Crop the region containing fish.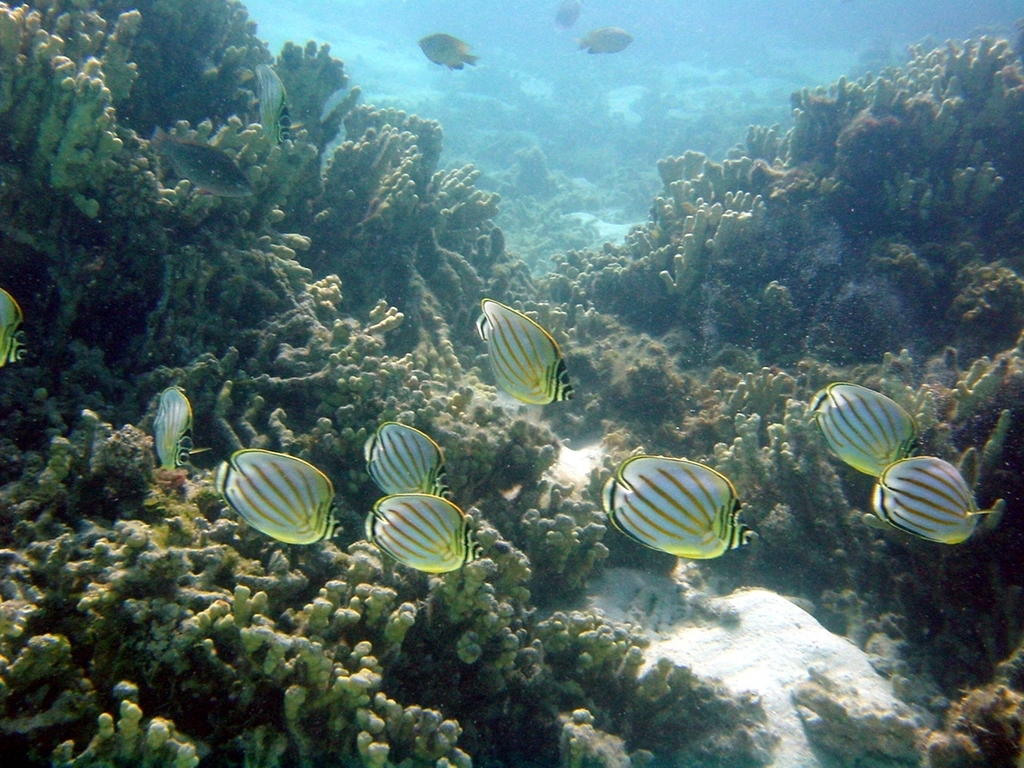
Crop region: BBox(0, 290, 29, 368).
